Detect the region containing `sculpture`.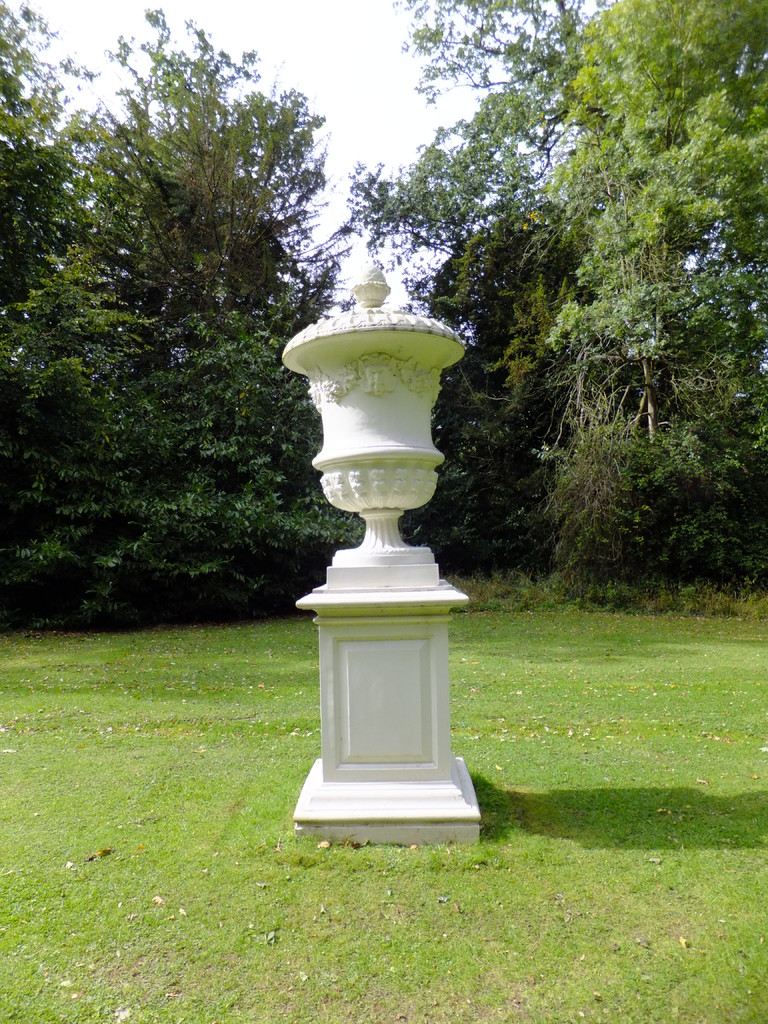
[left=280, top=263, right=465, bottom=559].
